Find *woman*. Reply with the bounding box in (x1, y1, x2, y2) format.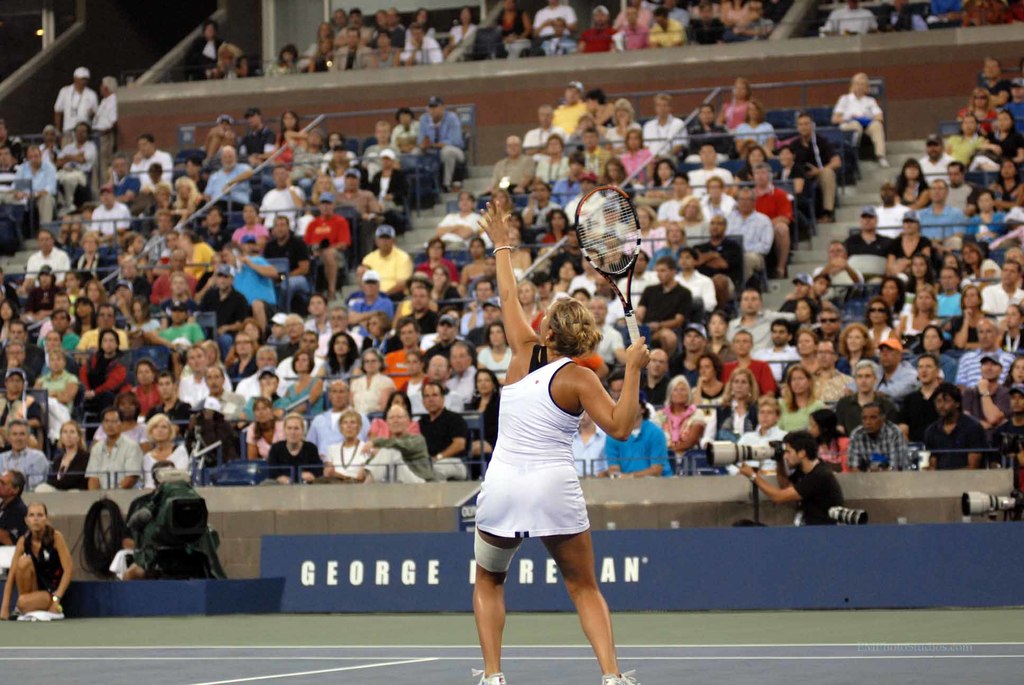
(365, 311, 399, 354).
